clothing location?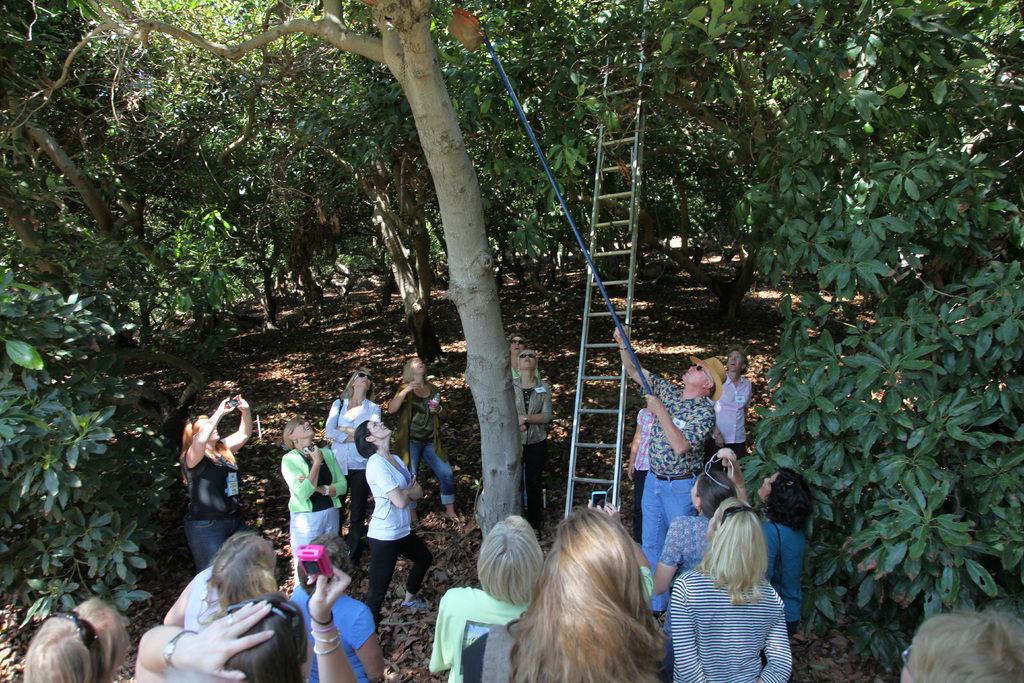
detection(429, 579, 535, 682)
